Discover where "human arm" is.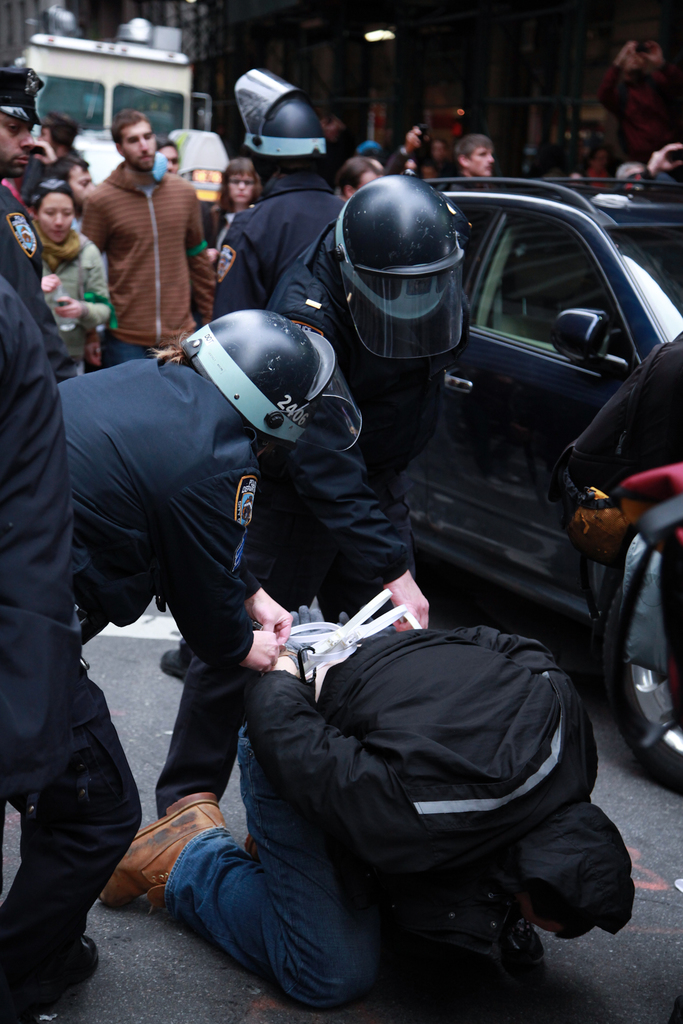
Discovered at 38, 266, 59, 296.
